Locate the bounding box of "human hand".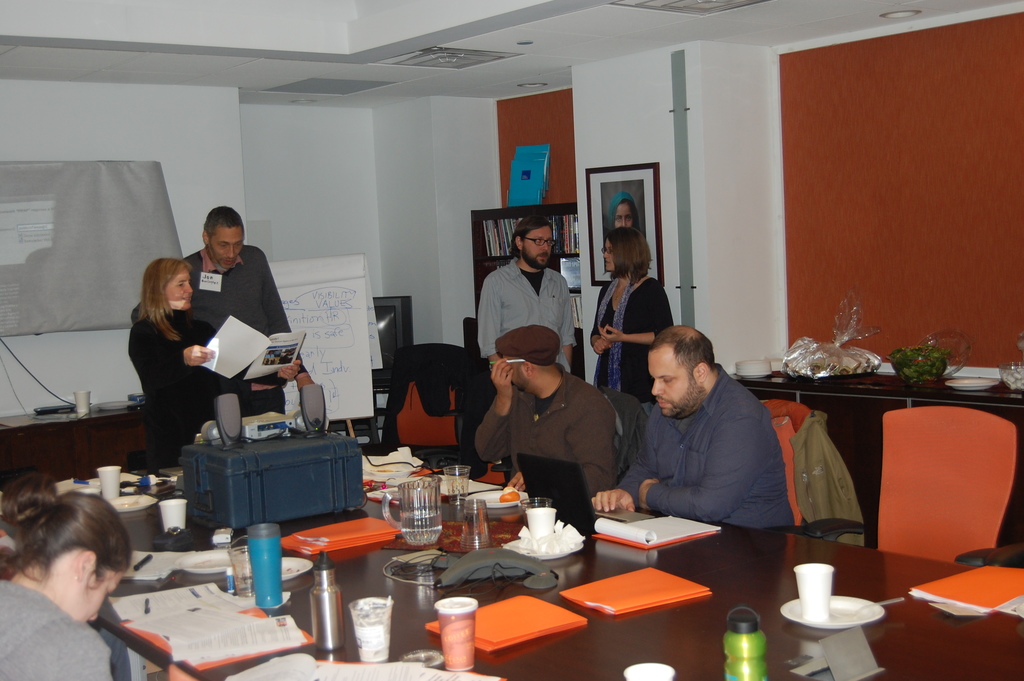
Bounding box: x1=586 y1=488 x2=635 y2=513.
